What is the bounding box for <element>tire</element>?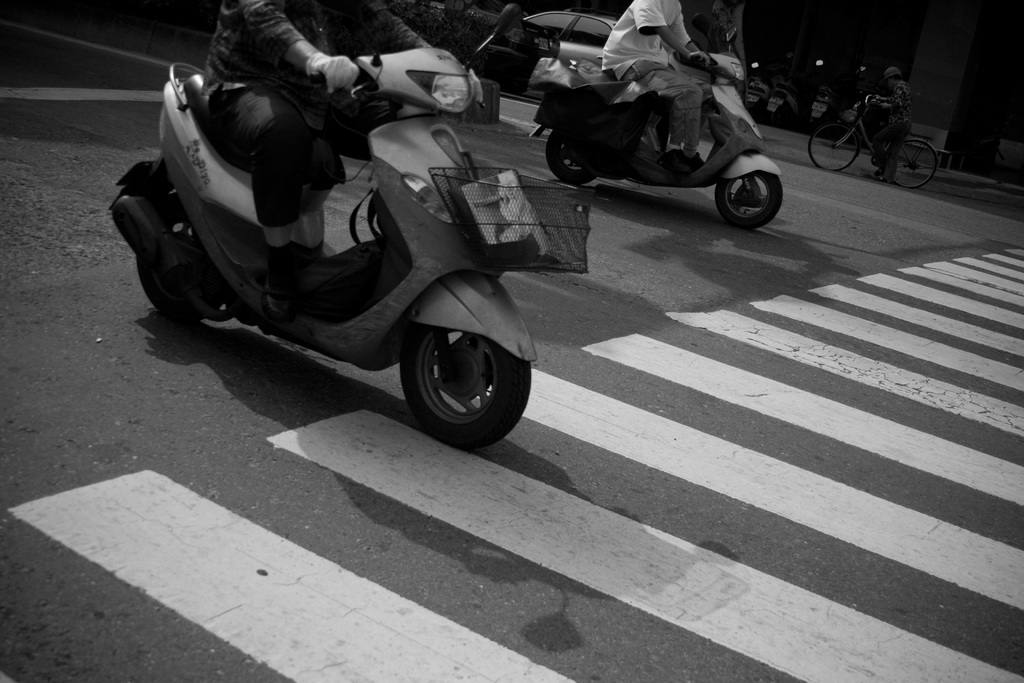
left=714, top=173, right=784, bottom=227.
